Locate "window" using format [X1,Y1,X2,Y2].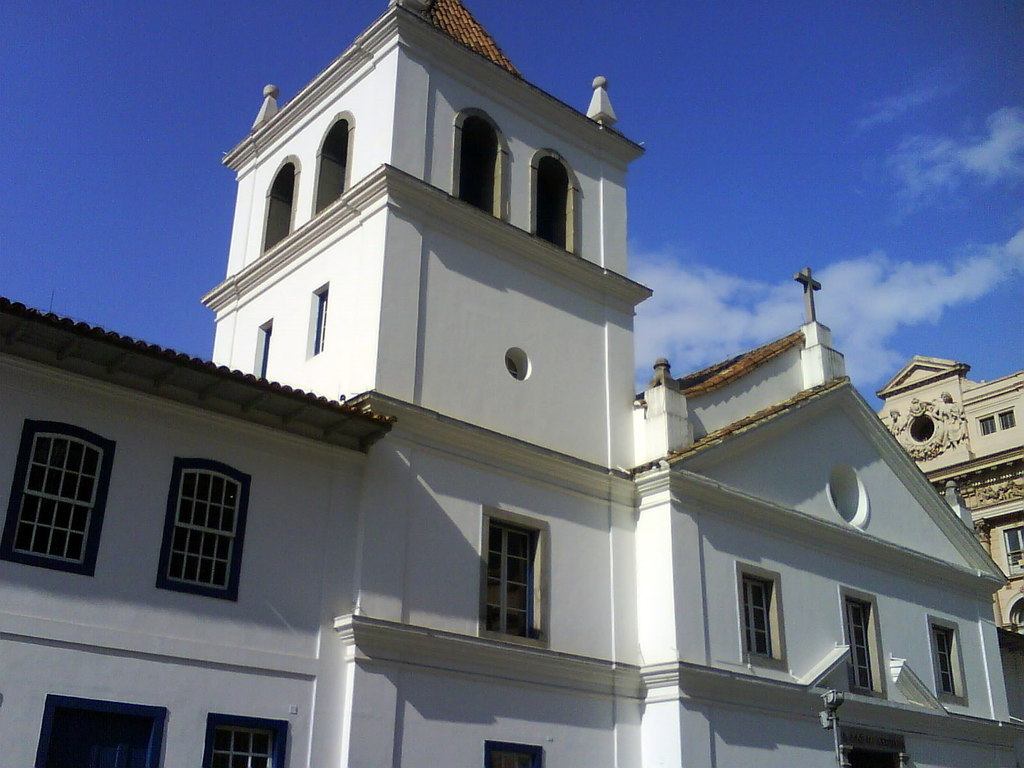
[461,116,508,212].
